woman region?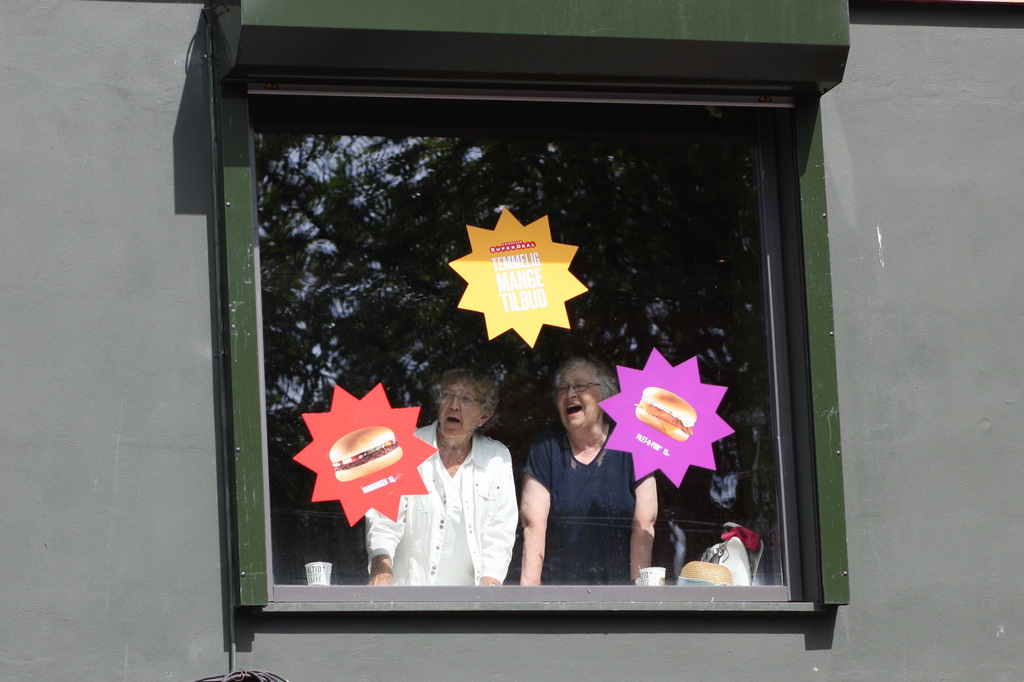
bbox(516, 357, 676, 594)
